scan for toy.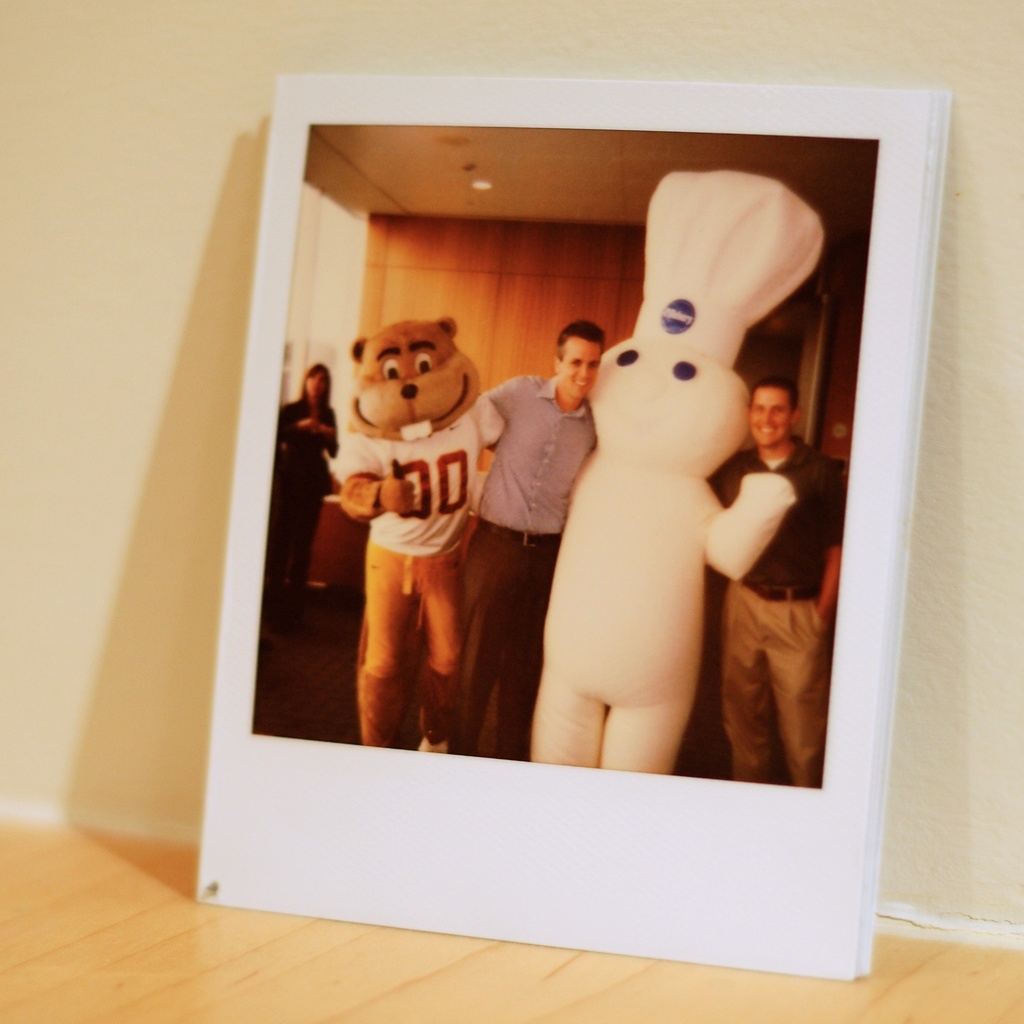
Scan result: [left=460, top=203, right=783, bottom=778].
